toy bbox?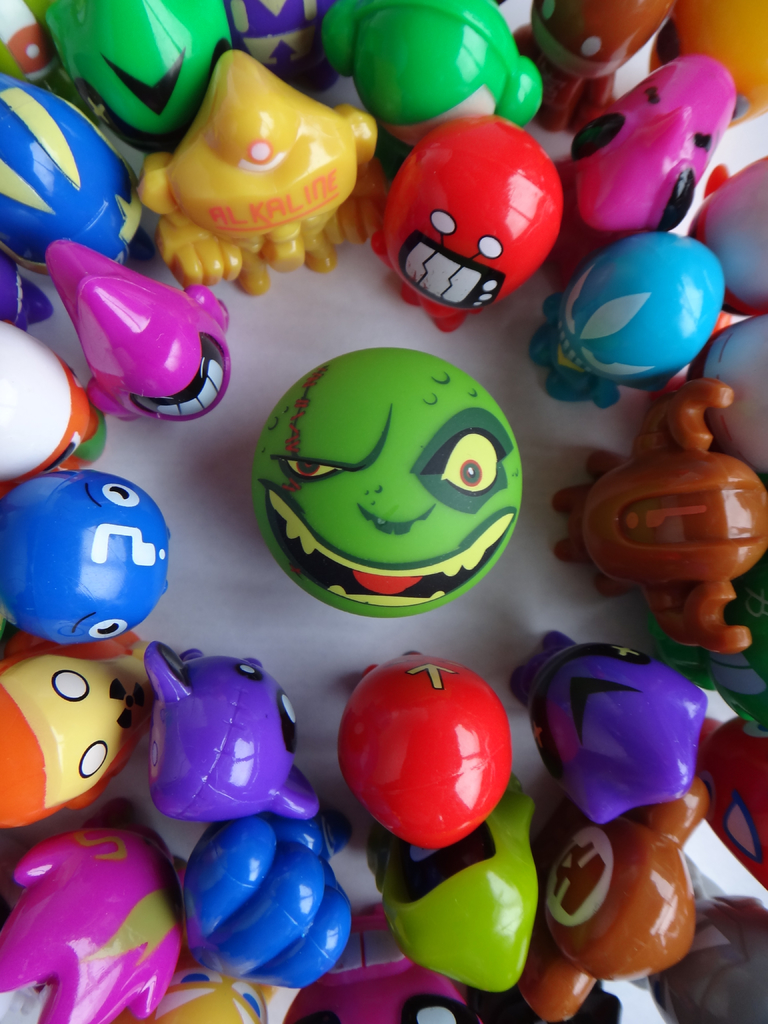
x1=250 y1=346 x2=523 y2=614
